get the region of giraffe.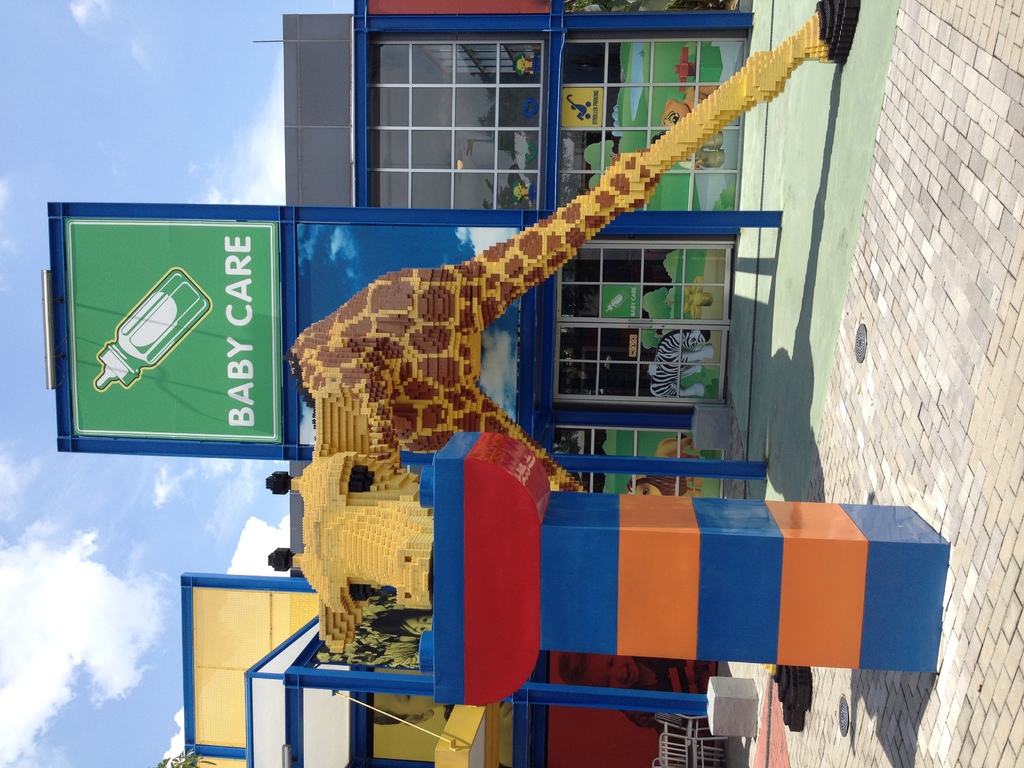
[267,0,867,656].
